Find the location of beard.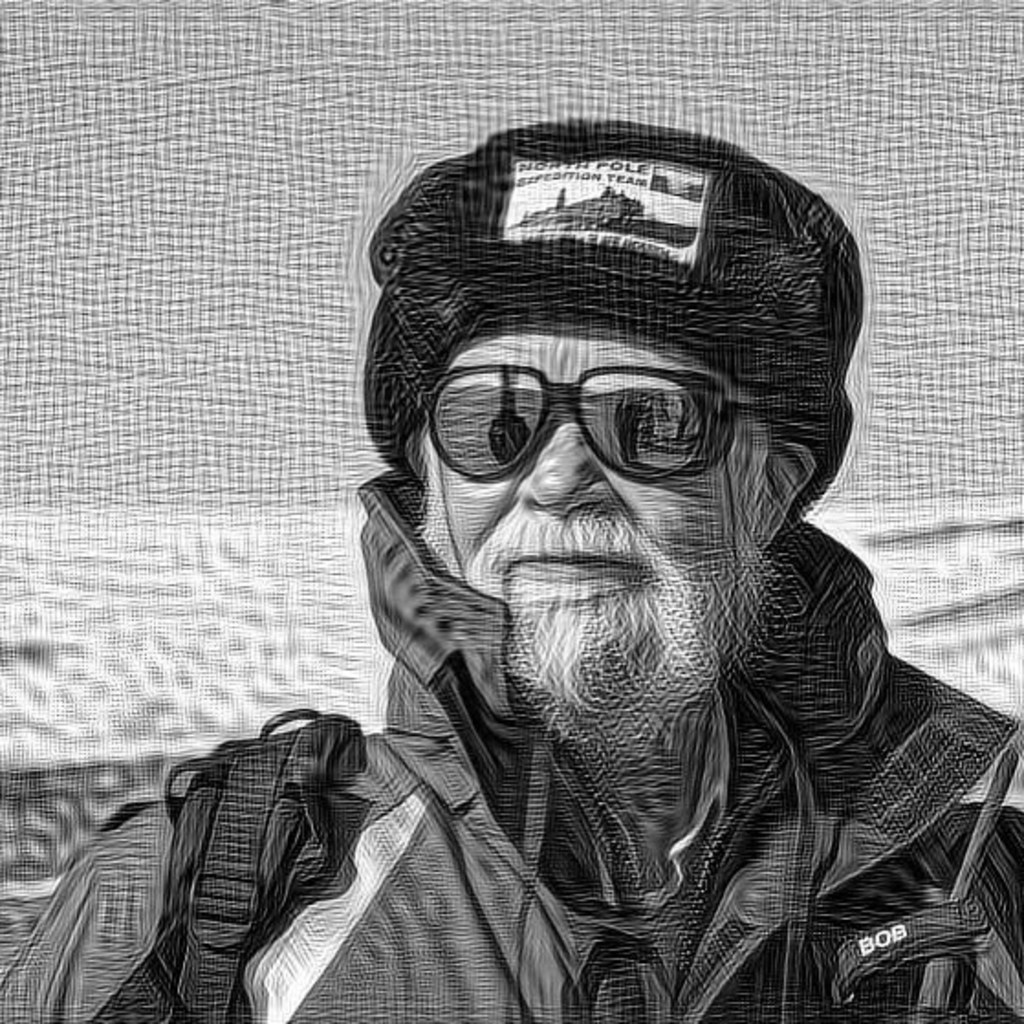
Location: pyautogui.locateOnScreen(414, 478, 780, 757).
